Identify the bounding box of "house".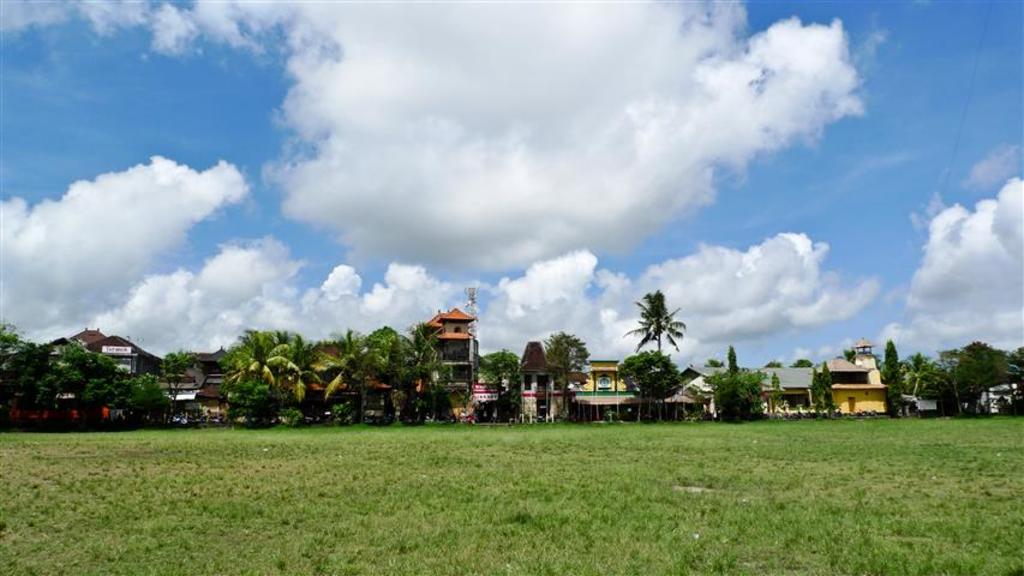
locate(0, 308, 203, 439).
